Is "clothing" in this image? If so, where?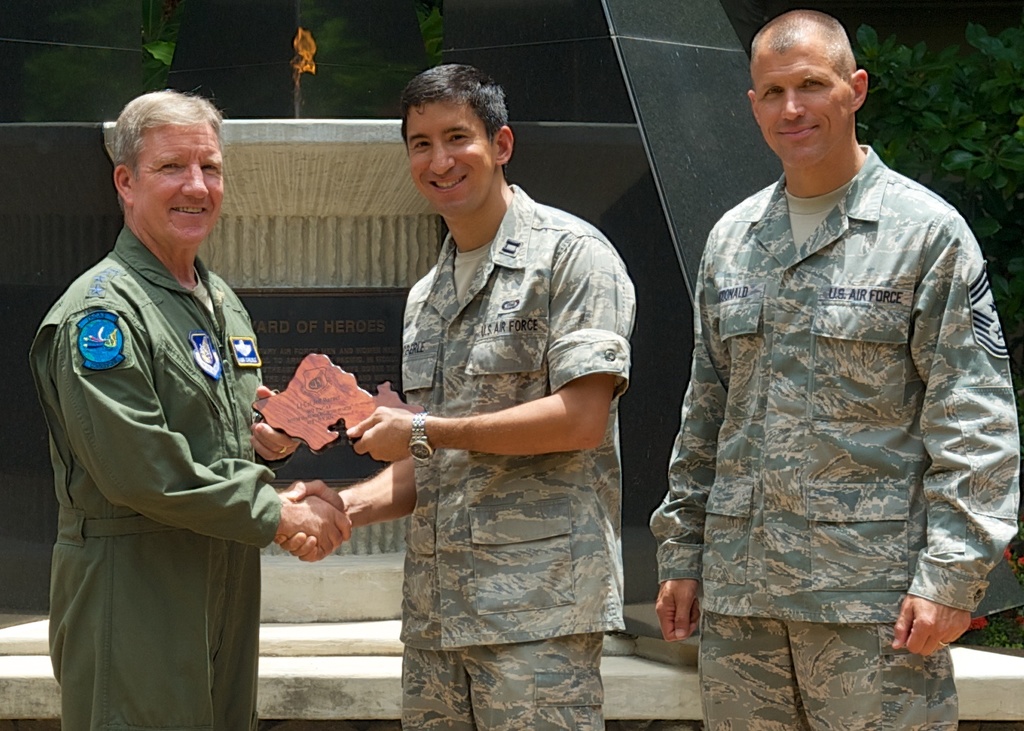
Yes, at (left=395, top=180, right=635, bottom=730).
